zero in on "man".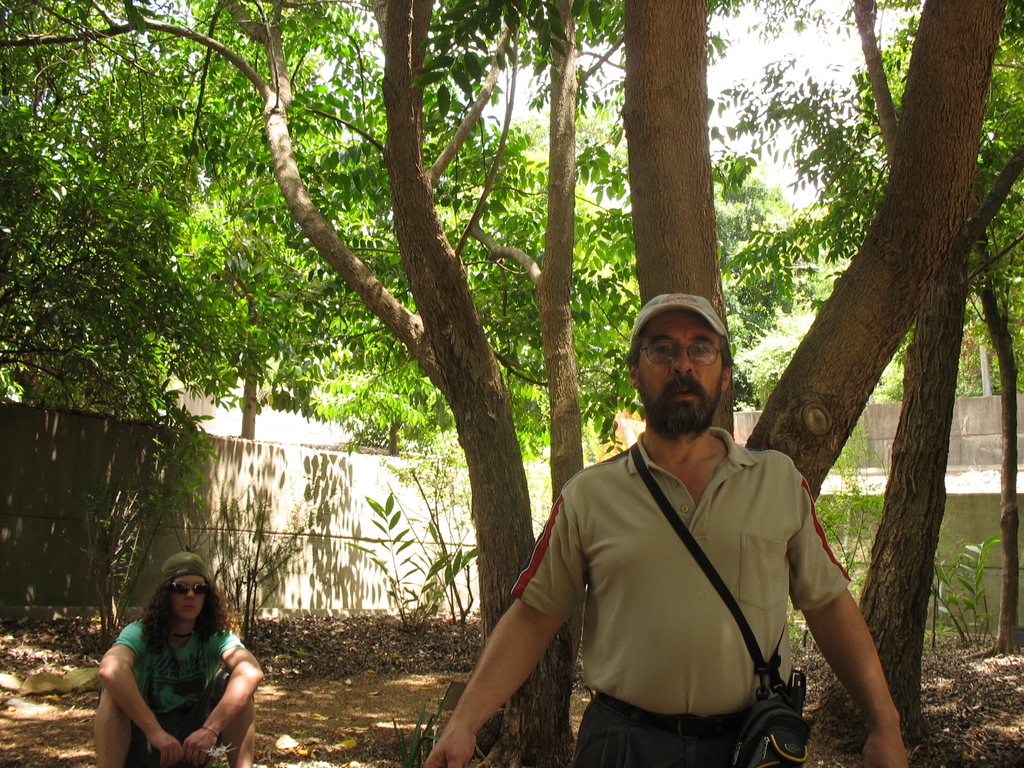
Zeroed in: [x1=426, y1=291, x2=915, y2=767].
